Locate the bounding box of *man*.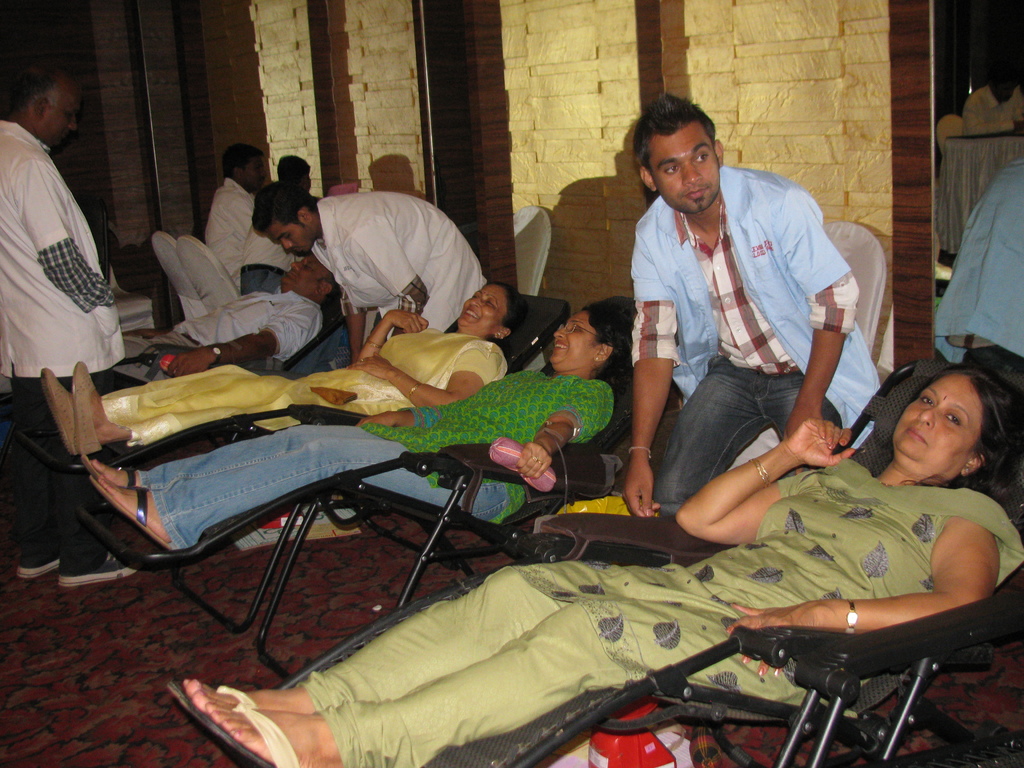
Bounding box: l=233, t=174, r=497, b=339.
